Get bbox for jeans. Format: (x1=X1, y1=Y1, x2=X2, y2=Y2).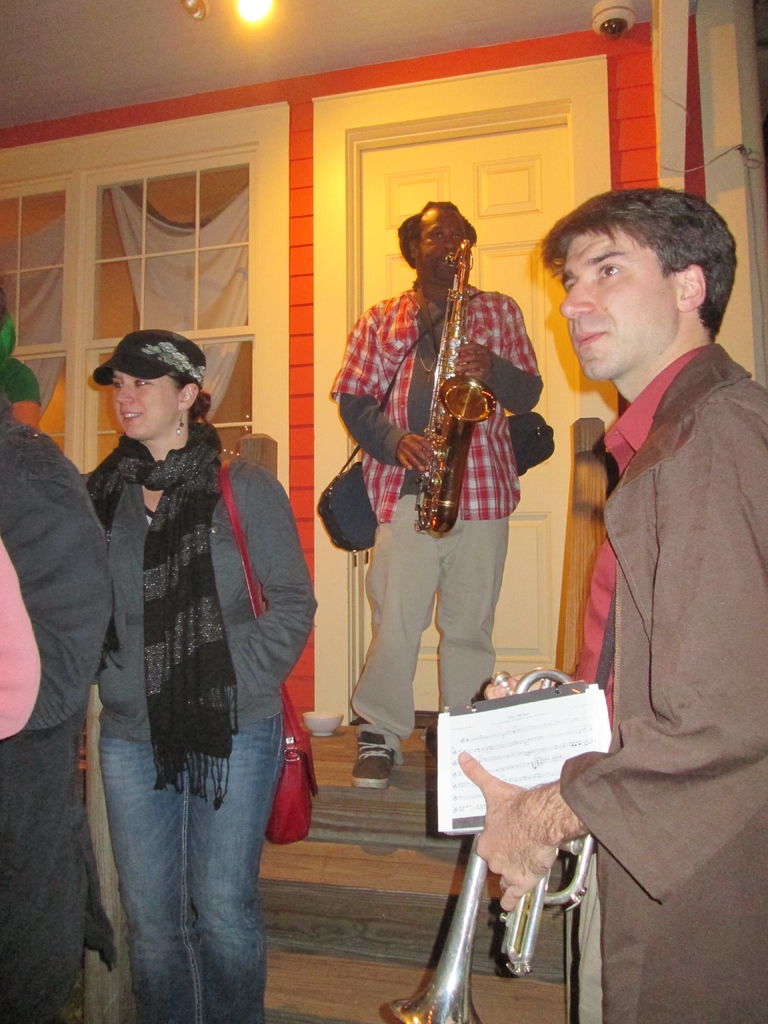
(x1=97, y1=712, x2=287, y2=1023).
